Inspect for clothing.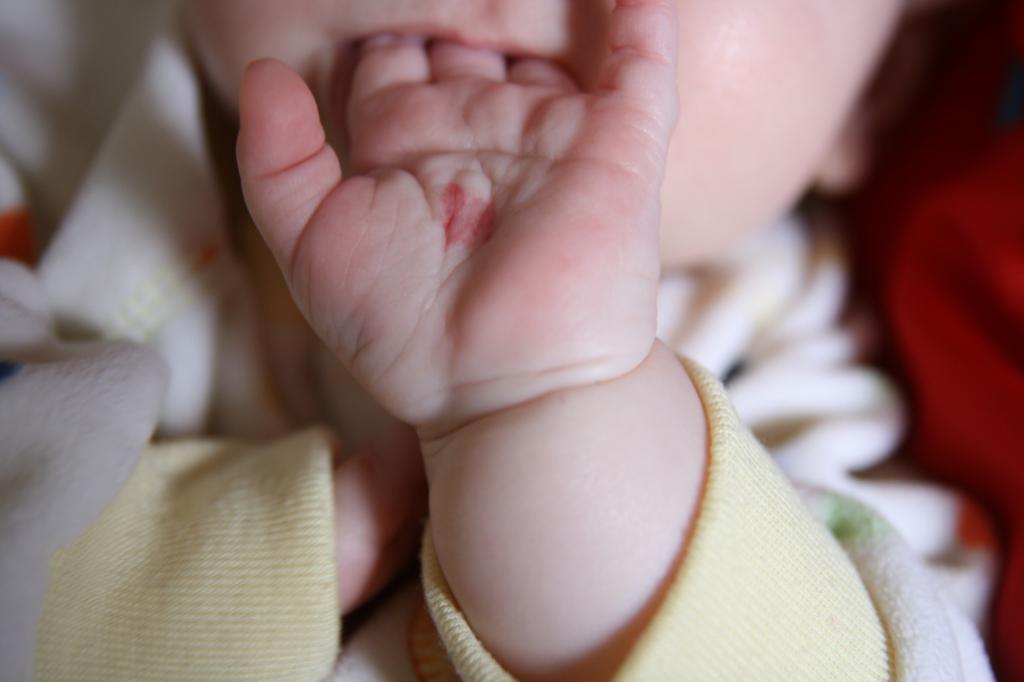
Inspection: bbox(0, 0, 978, 681).
